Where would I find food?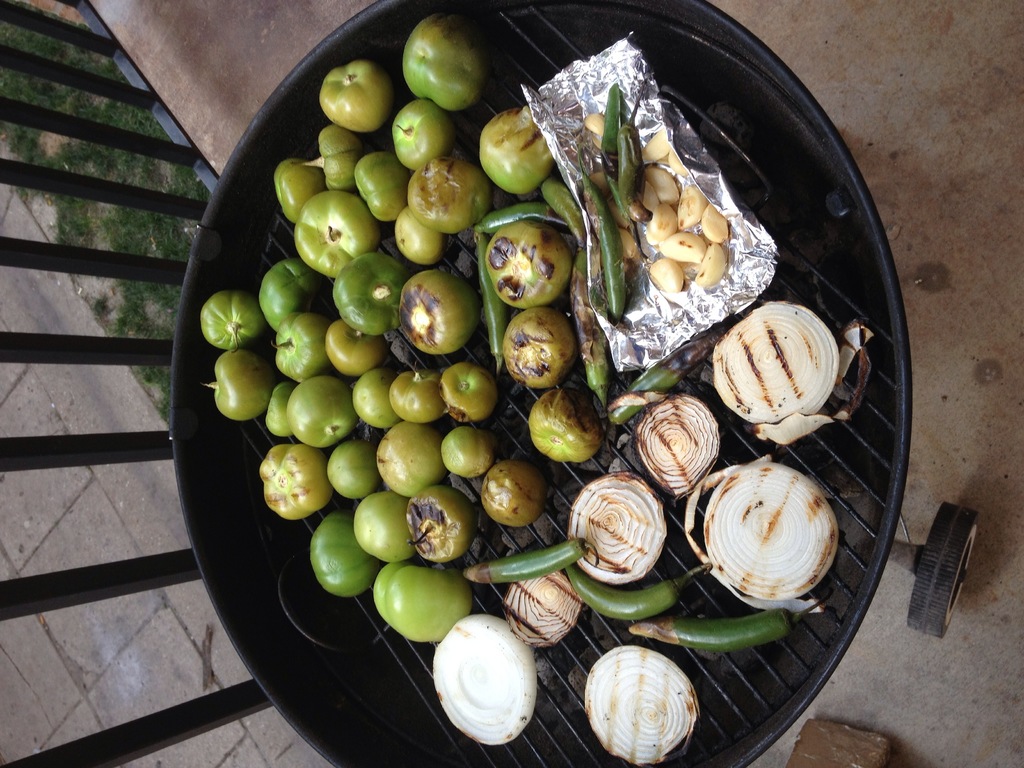
At rect(207, 349, 266, 420).
